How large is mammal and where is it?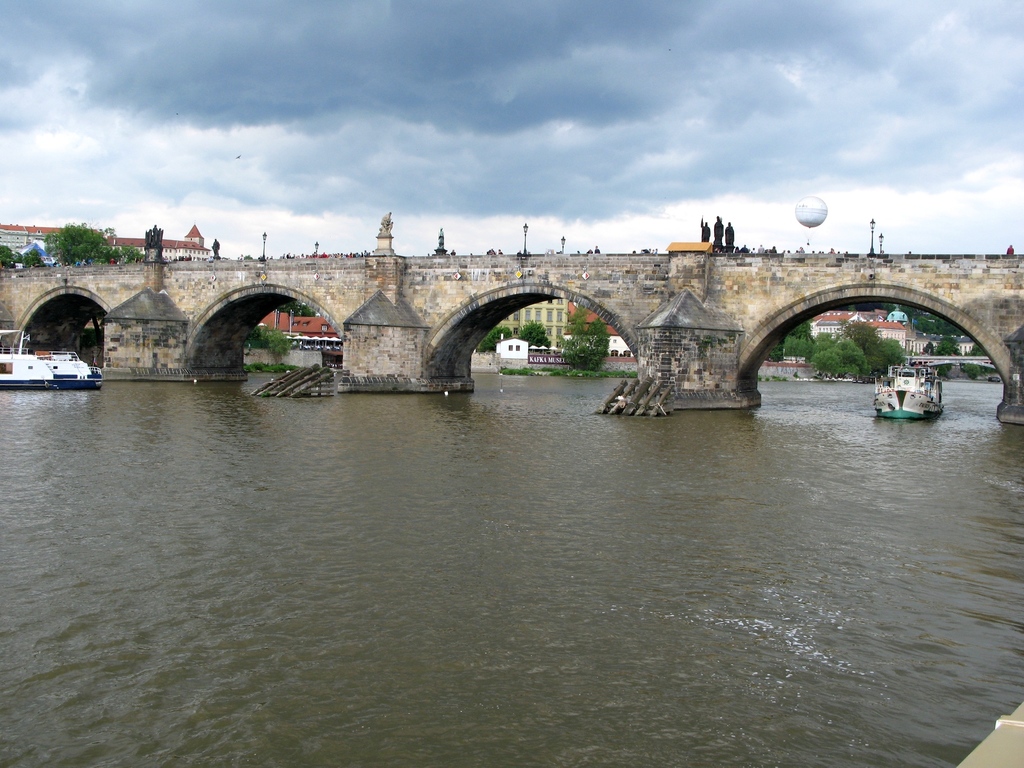
Bounding box: pyautogui.locateOnScreen(576, 250, 579, 254).
